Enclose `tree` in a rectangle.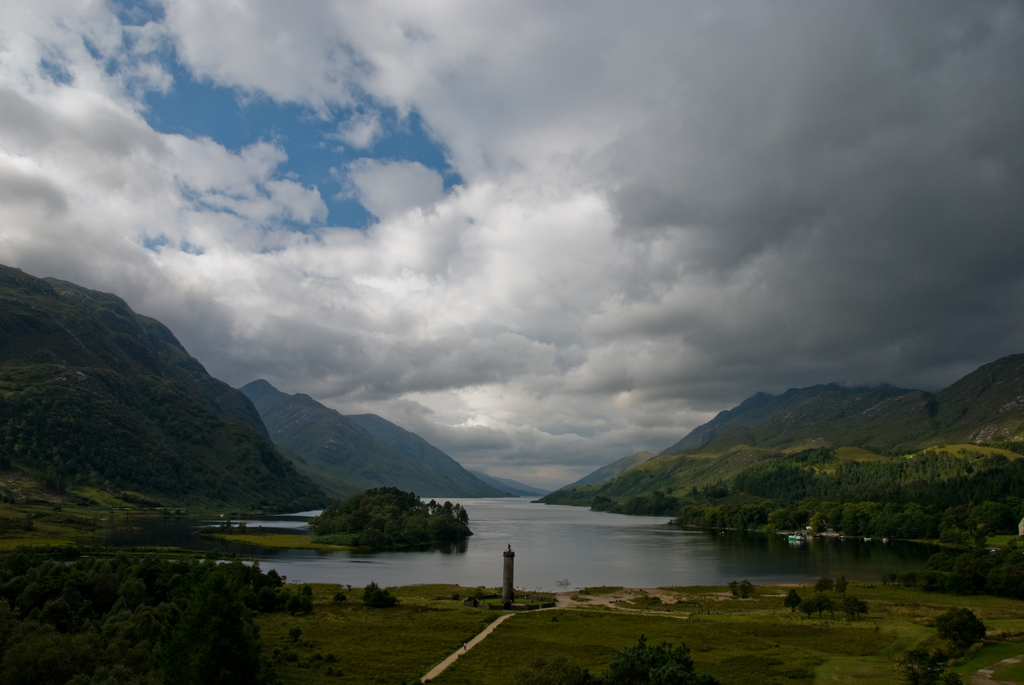
(x1=365, y1=584, x2=401, y2=599).
